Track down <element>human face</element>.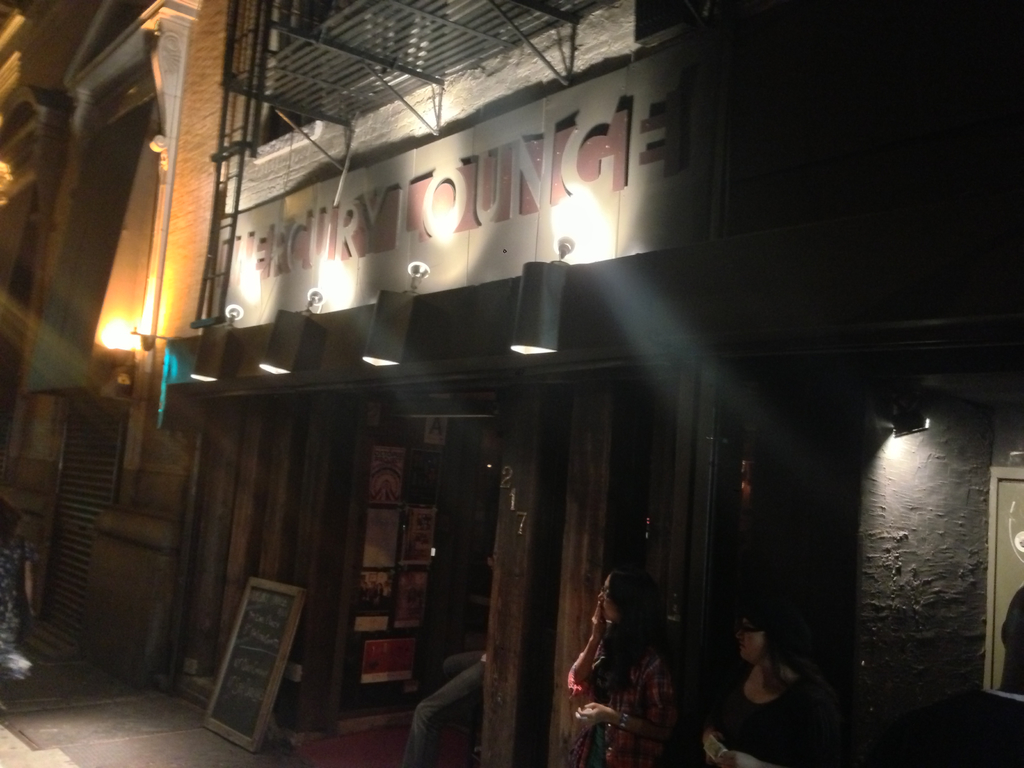
Tracked to [735,616,769,666].
